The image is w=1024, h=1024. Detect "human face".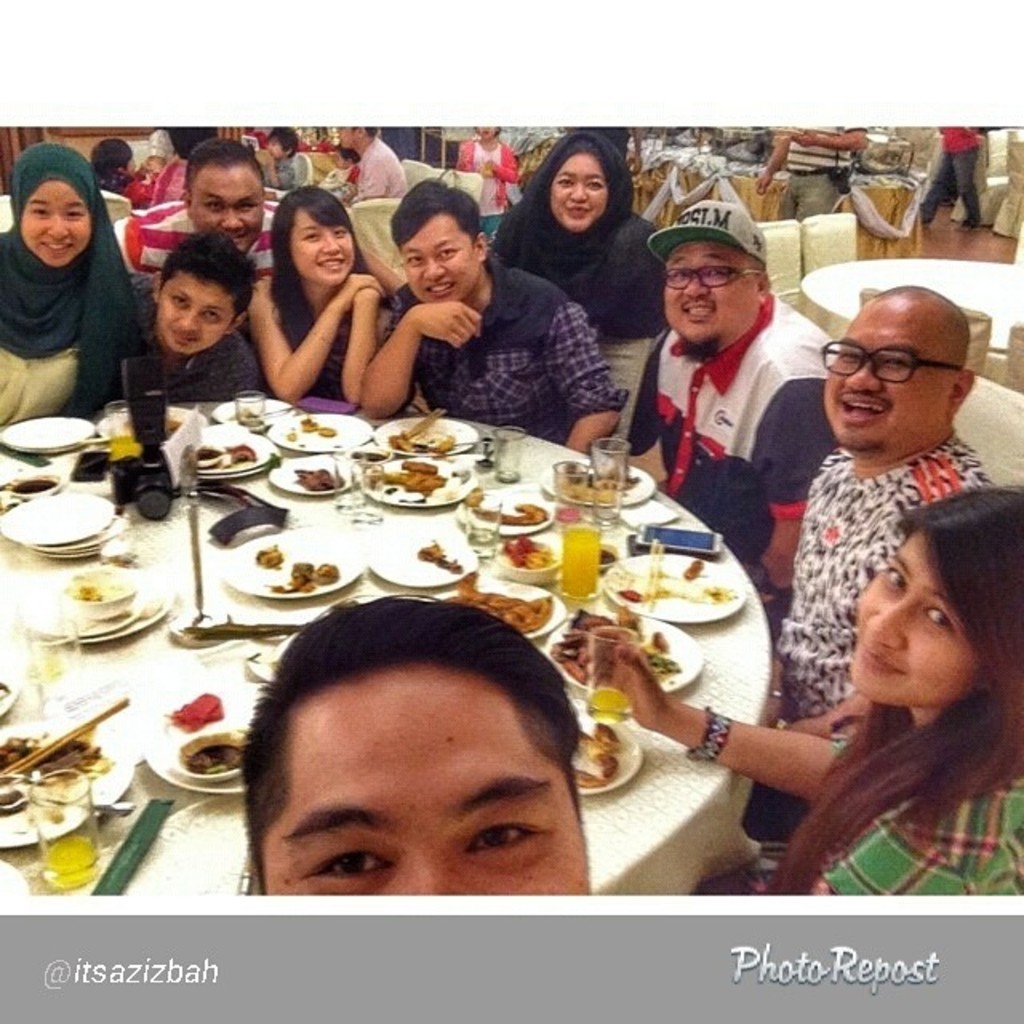
Detection: <bbox>24, 184, 88, 266</bbox>.
